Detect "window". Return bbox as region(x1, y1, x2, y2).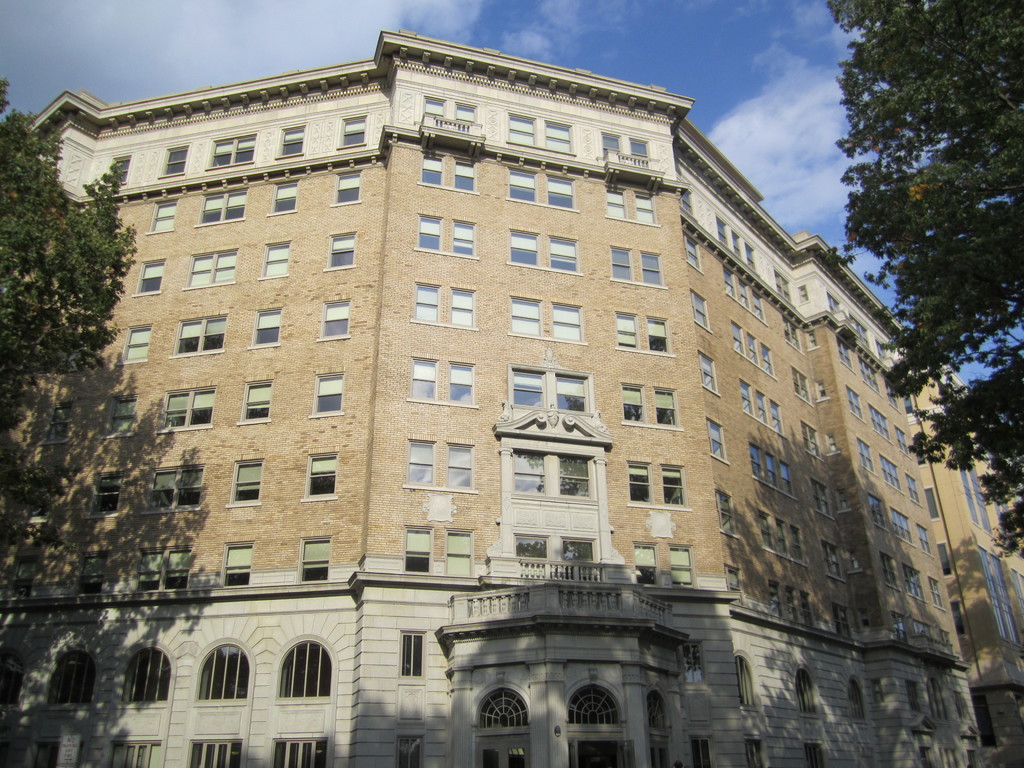
region(511, 371, 588, 410).
